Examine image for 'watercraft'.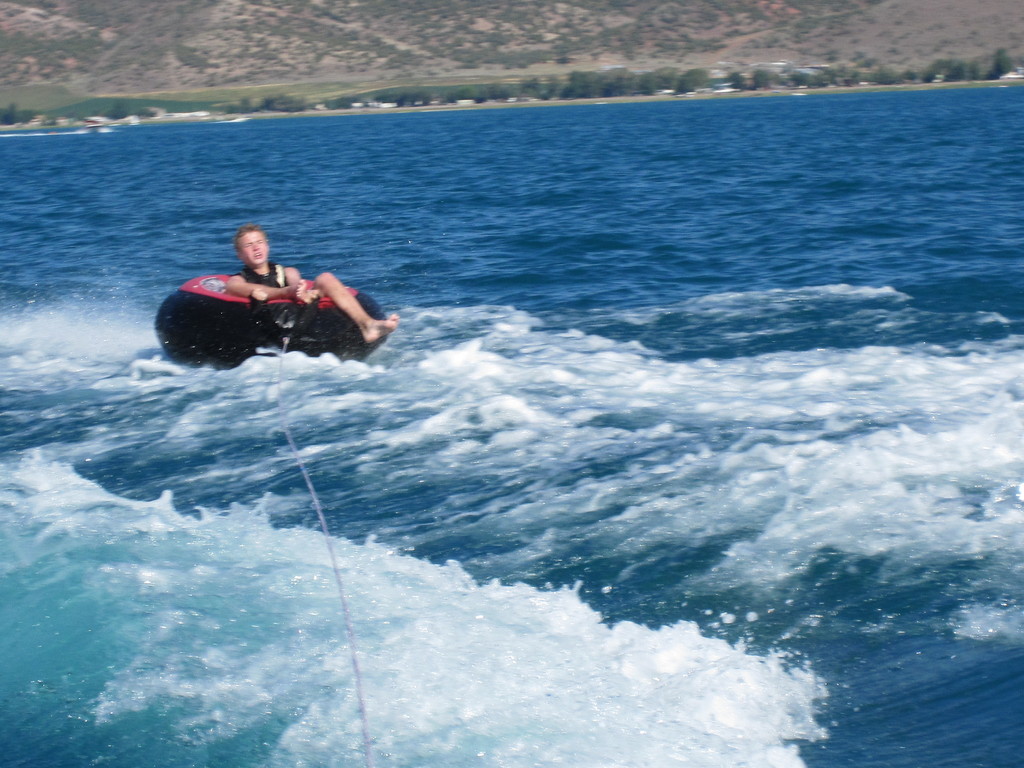
Examination result: <region>168, 250, 353, 357</region>.
